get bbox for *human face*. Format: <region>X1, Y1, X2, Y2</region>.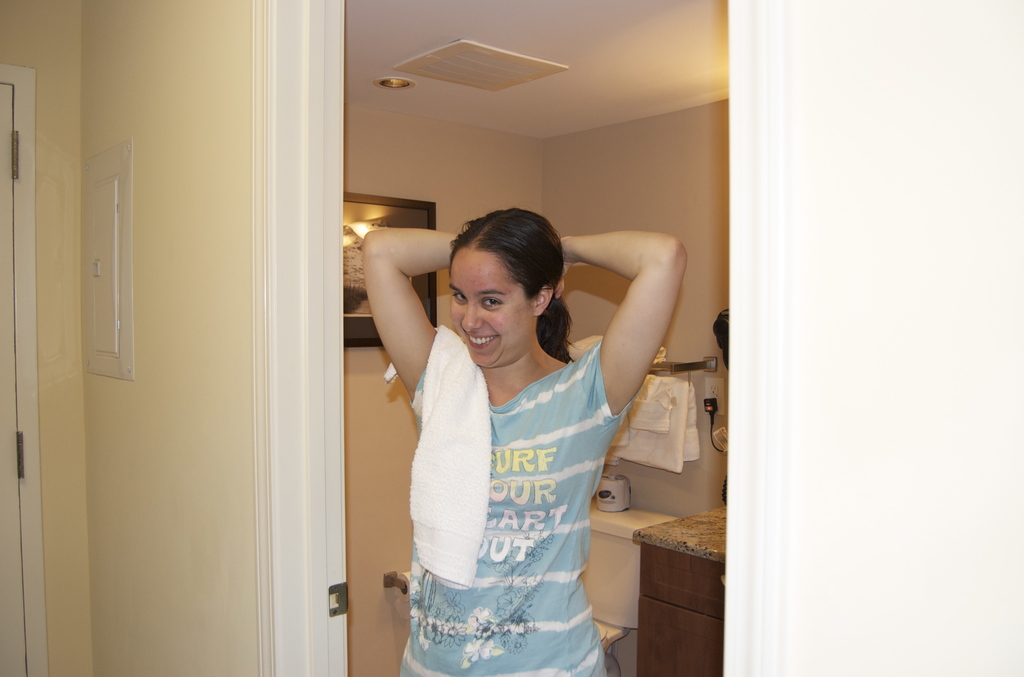
<region>452, 245, 531, 371</region>.
